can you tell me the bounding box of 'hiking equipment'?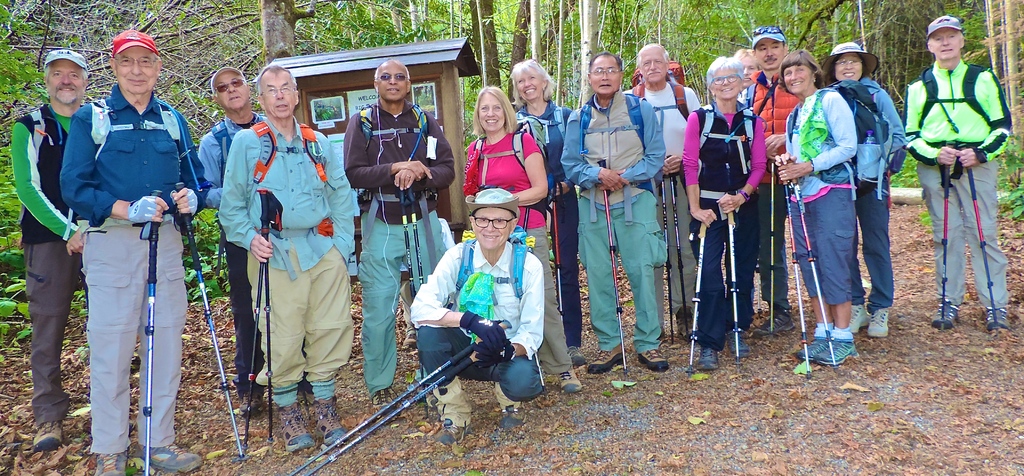
box(664, 154, 695, 344).
